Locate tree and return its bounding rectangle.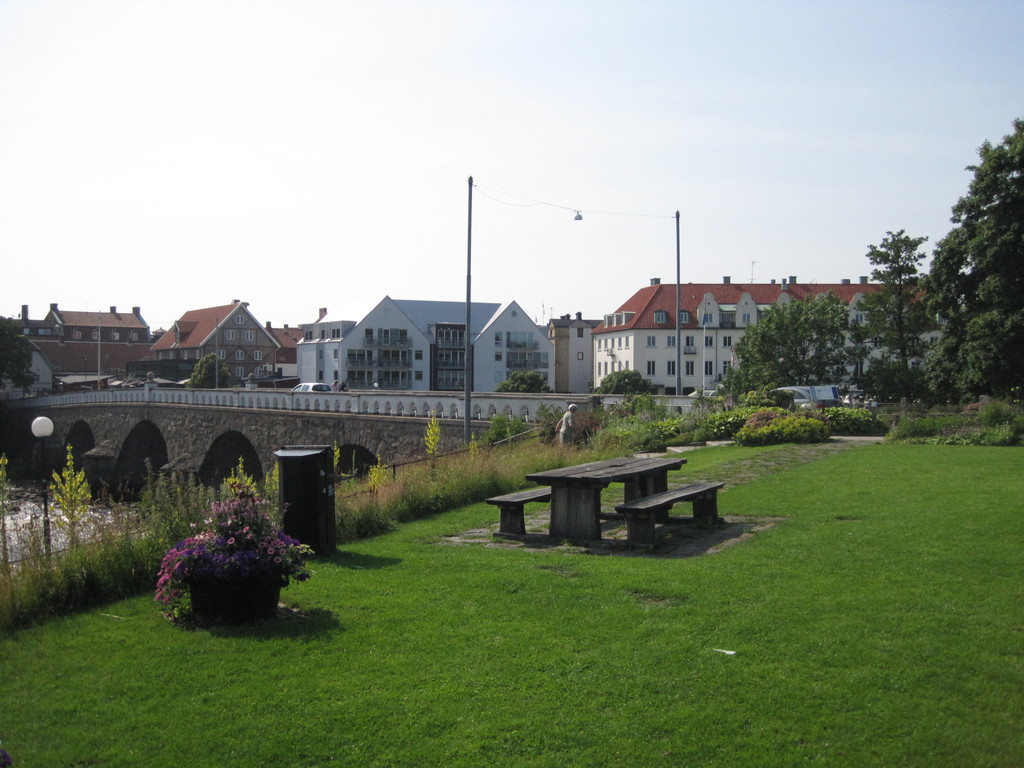
(0, 309, 34, 397).
